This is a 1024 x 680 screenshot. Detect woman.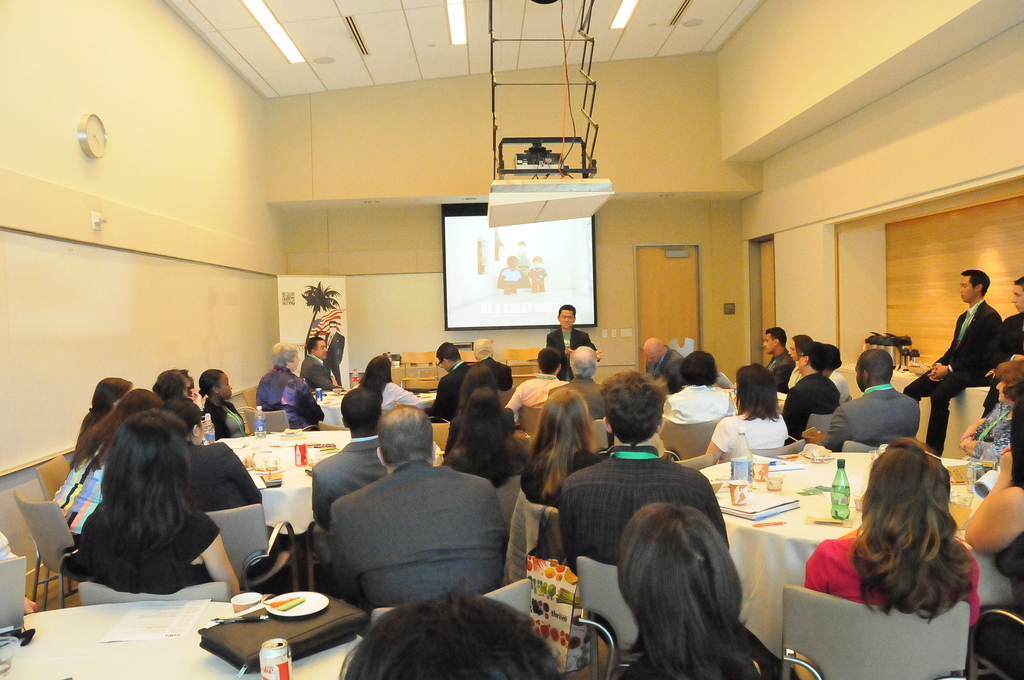
bbox=(444, 387, 530, 493).
